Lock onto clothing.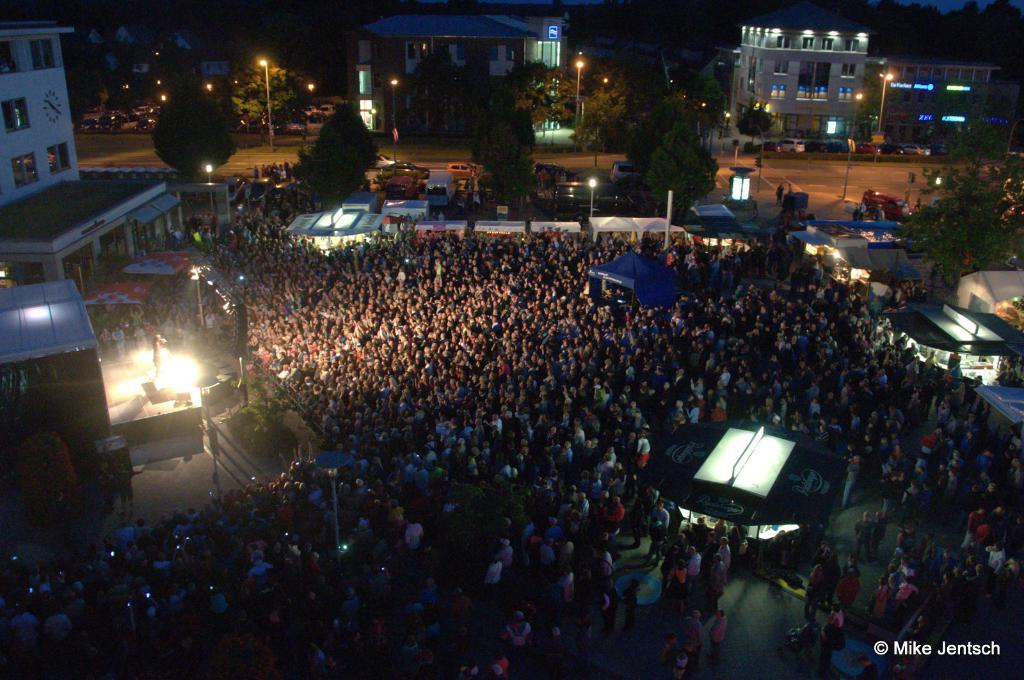
Locked: (x1=495, y1=660, x2=506, y2=678).
